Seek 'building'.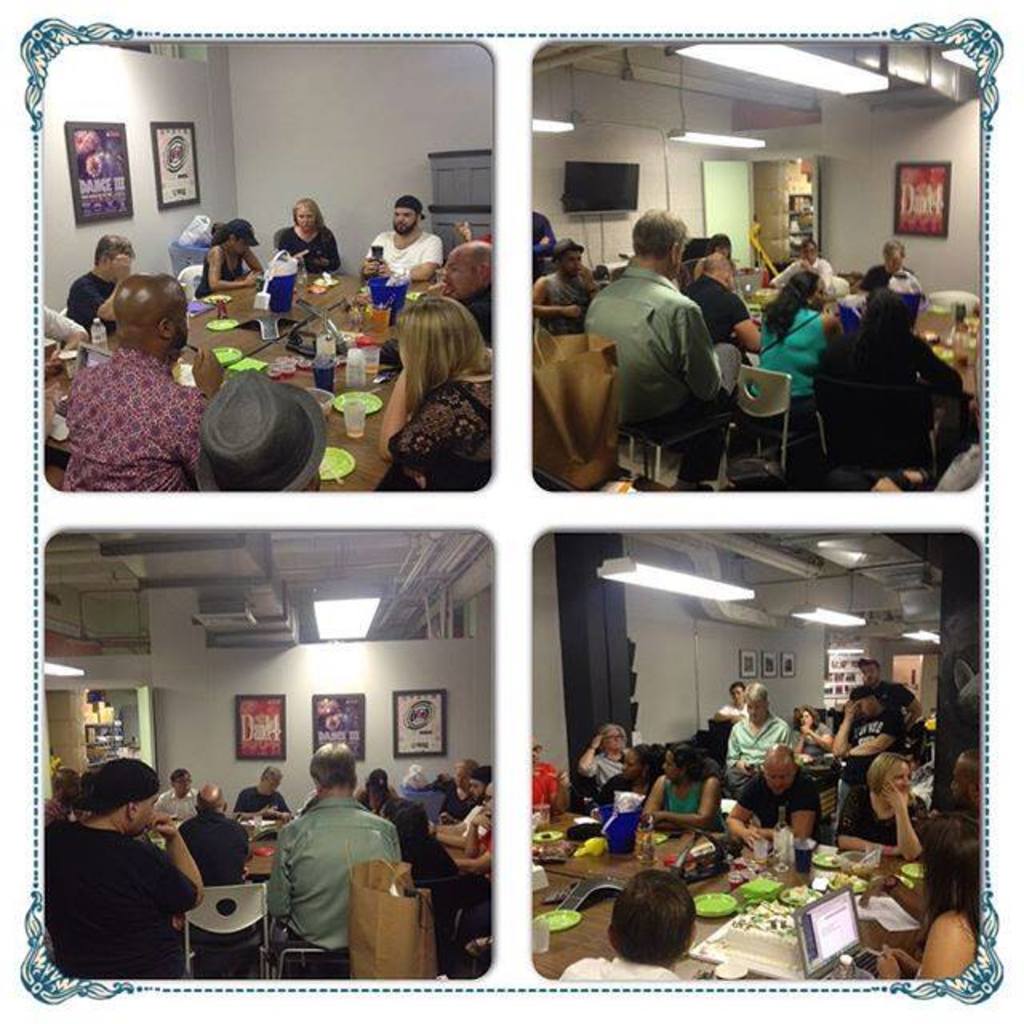
40/42/498/494.
